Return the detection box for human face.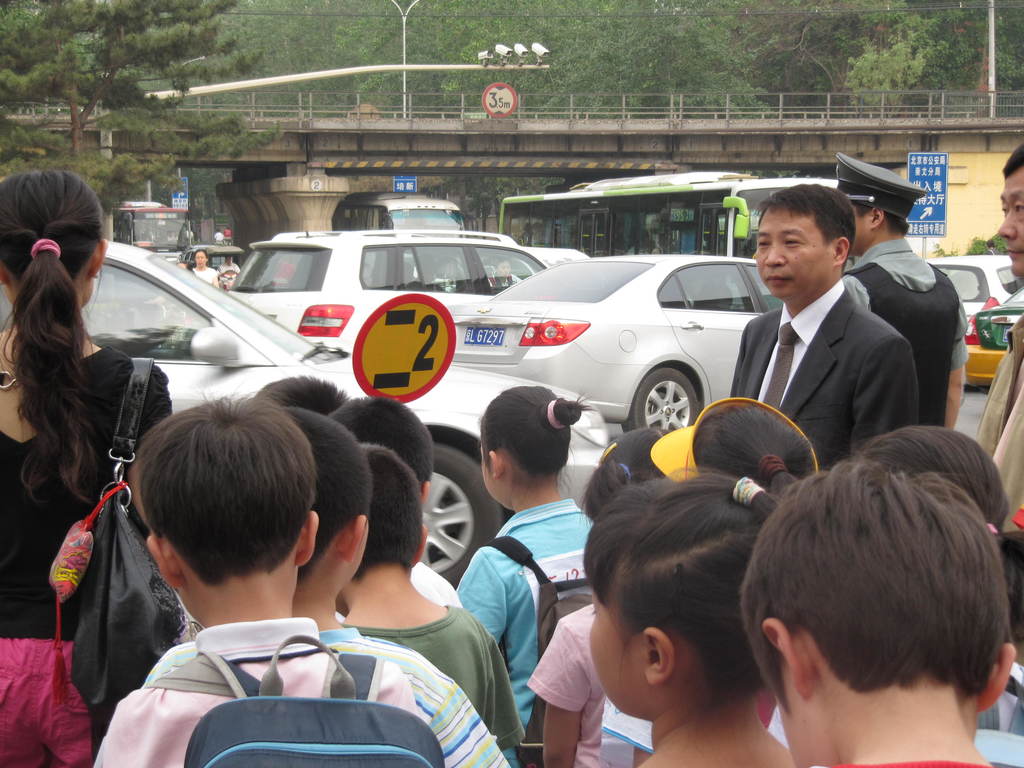
rect(195, 252, 207, 266).
